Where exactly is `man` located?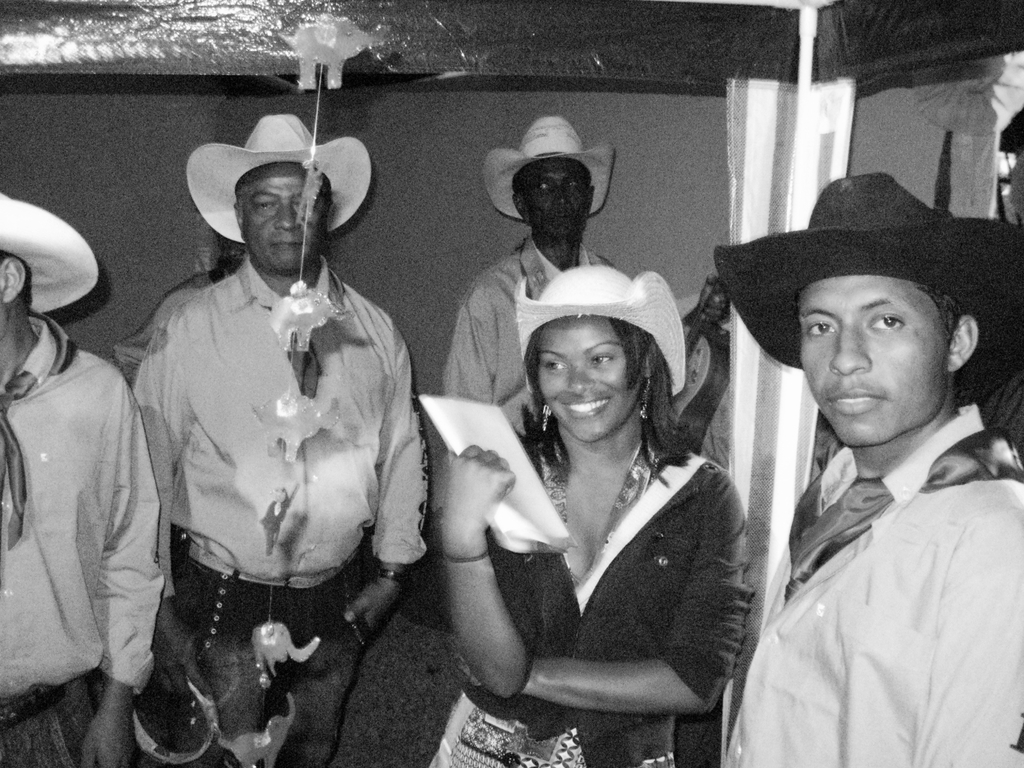
Its bounding box is (127,105,428,767).
